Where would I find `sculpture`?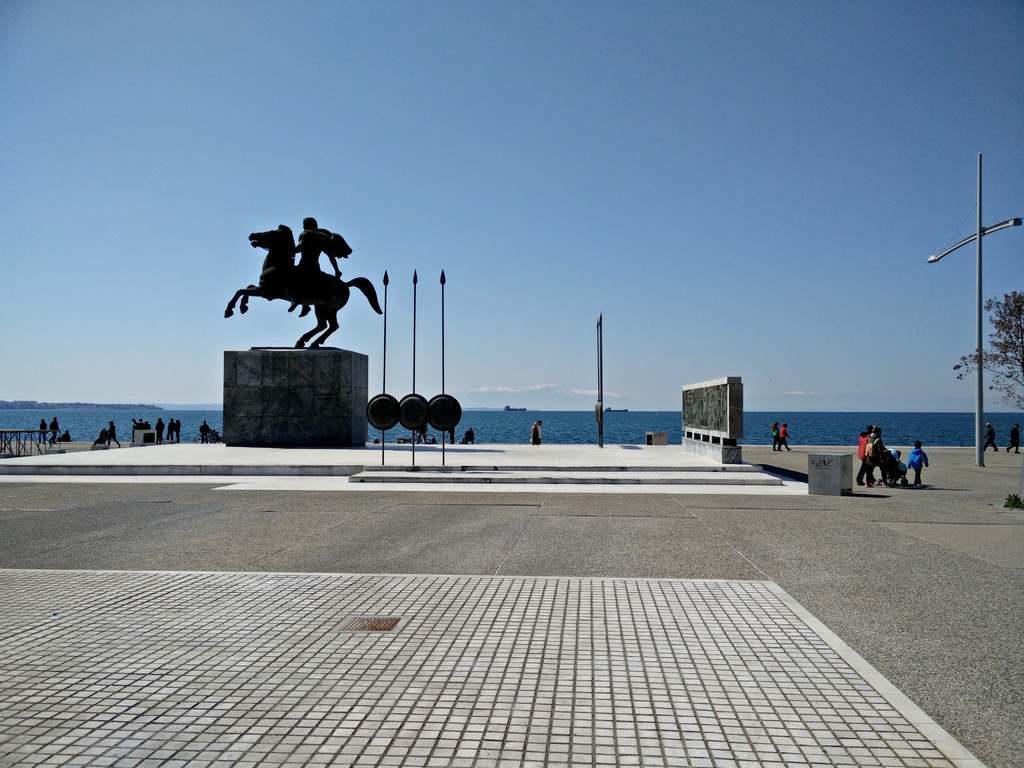
At x1=211 y1=208 x2=396 y2=347.
